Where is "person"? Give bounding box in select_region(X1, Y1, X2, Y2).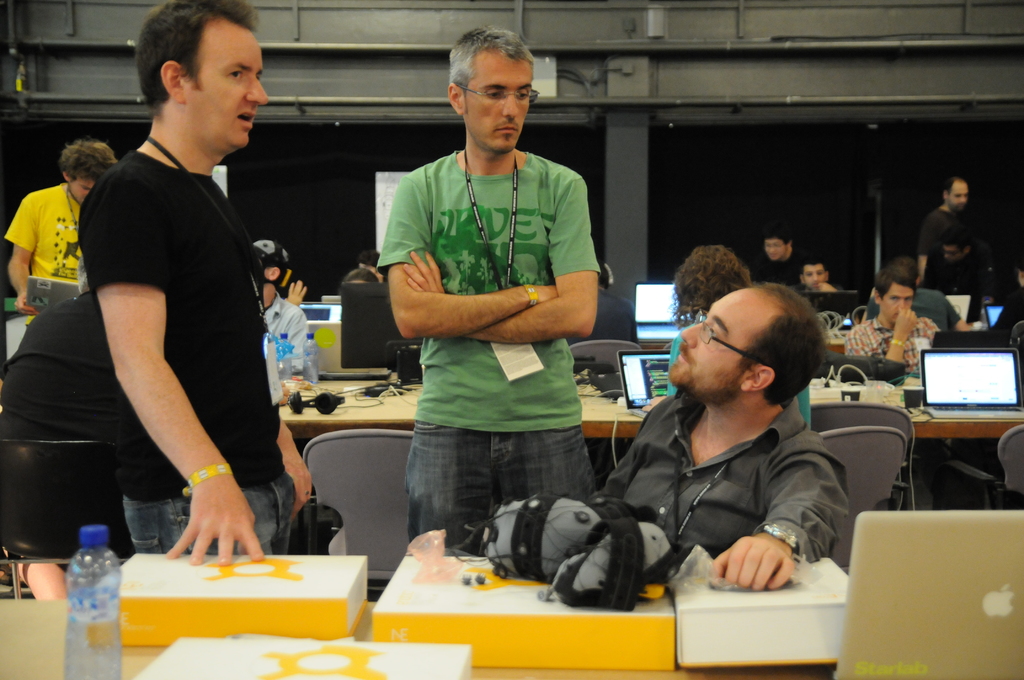
select_region(920, 233, 1018, 327).
